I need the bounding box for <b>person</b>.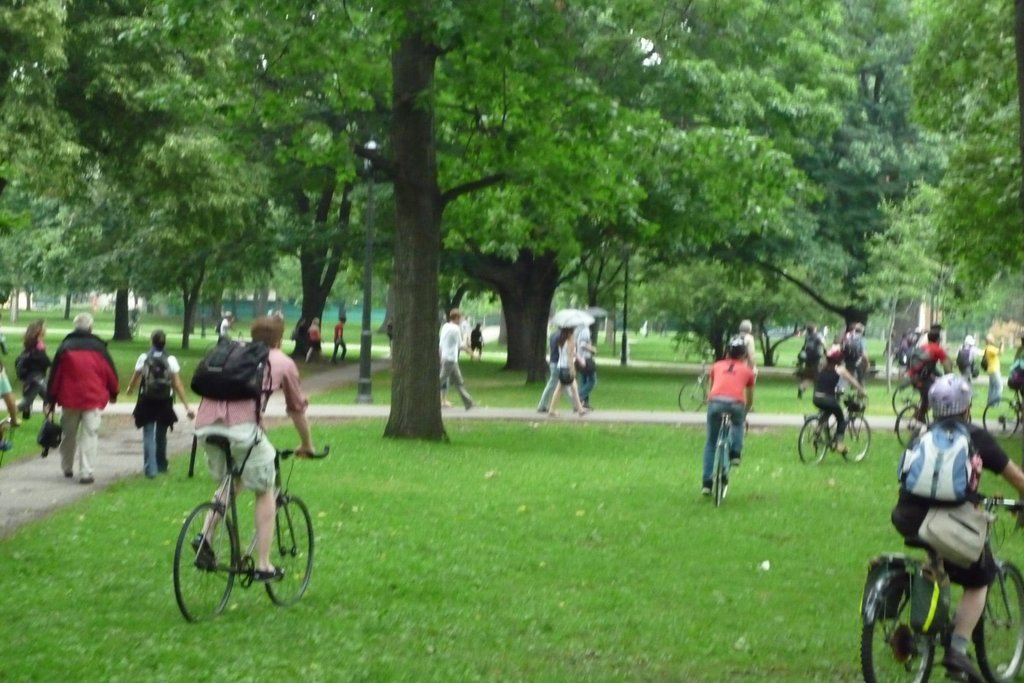
Here it is: crop(817, 345, 868, 448).
